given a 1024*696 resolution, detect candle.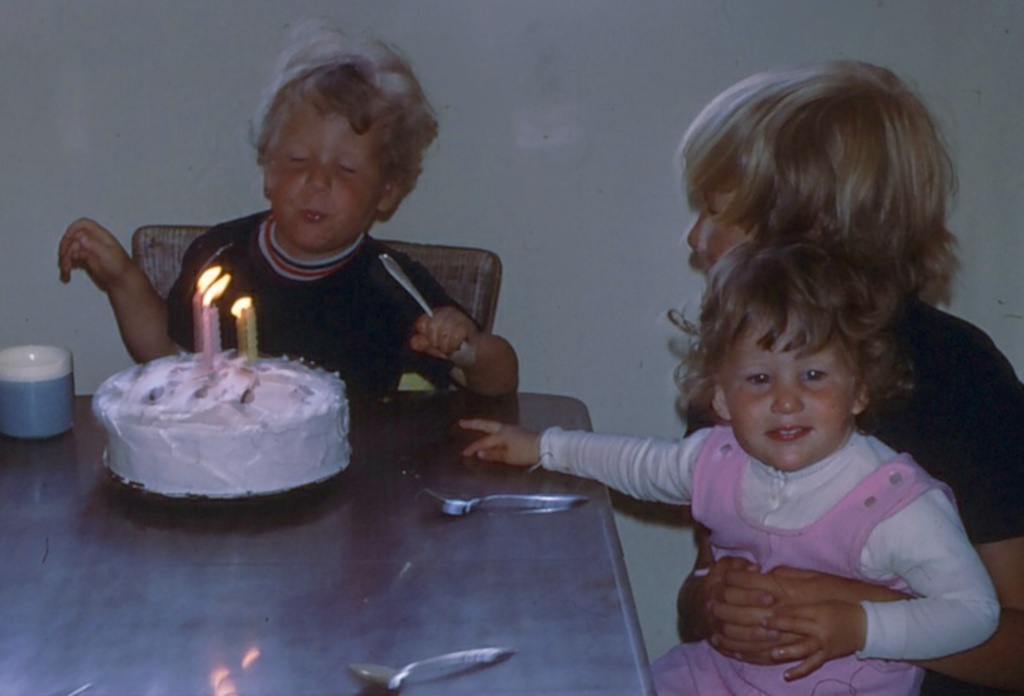
rect(0, 340, 73, 447).
